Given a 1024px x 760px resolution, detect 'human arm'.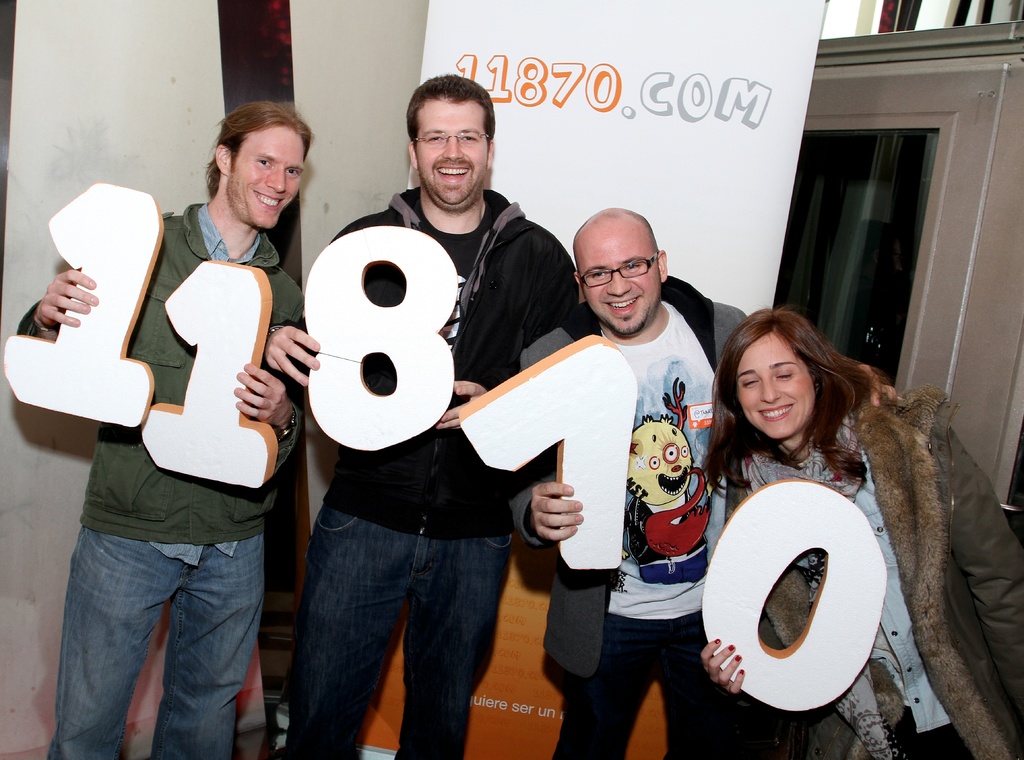
<bbox>942, 423, 1023, 715</bbox>.
